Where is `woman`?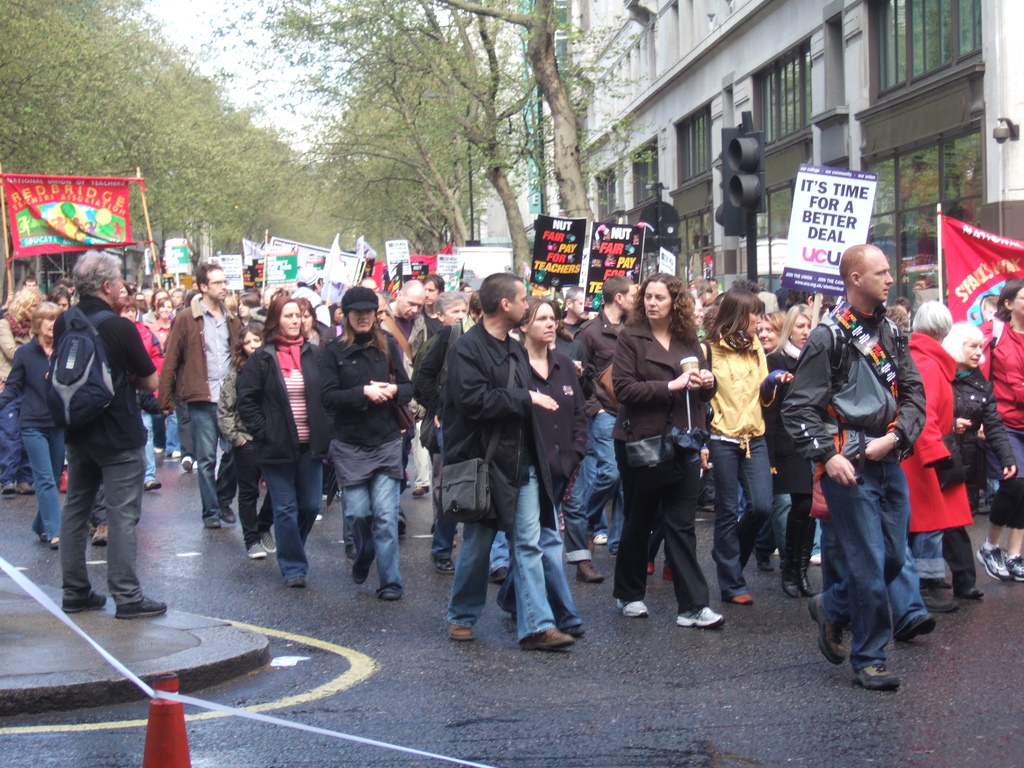
Rect(593, 271, 737, 671).
